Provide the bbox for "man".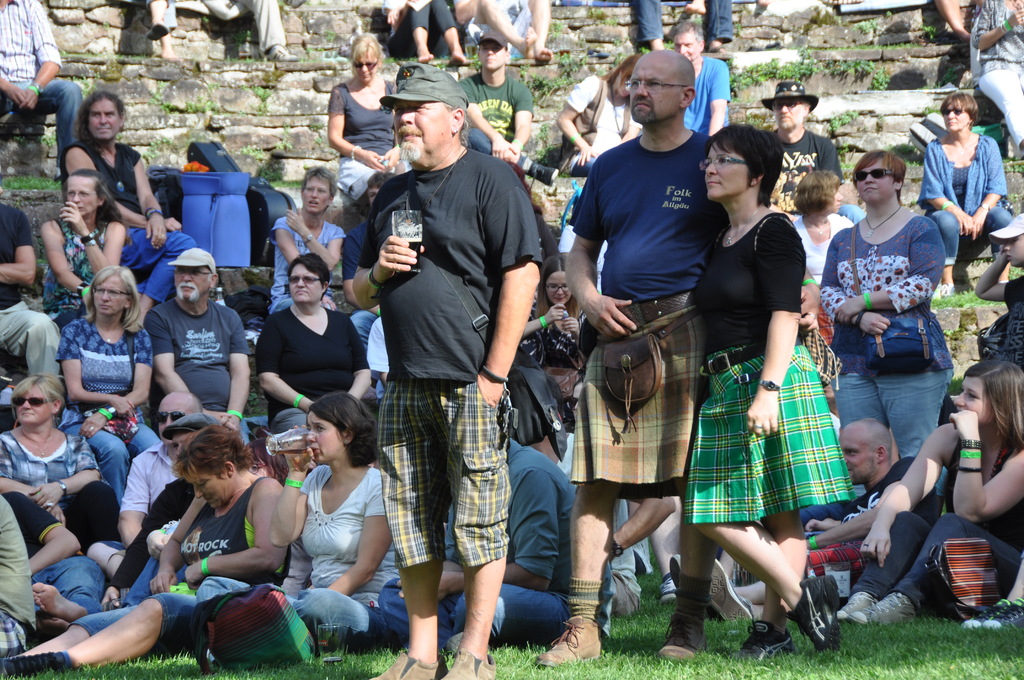
rect(143, 245, 255, 436).
